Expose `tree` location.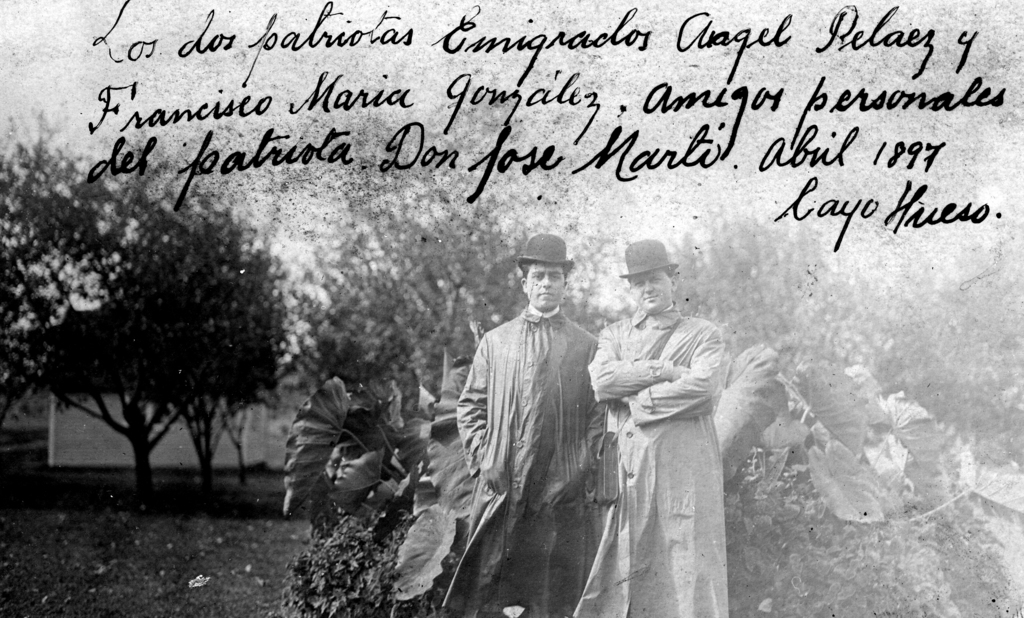
Exposed at bbox=(180, 227, 293, 477).
